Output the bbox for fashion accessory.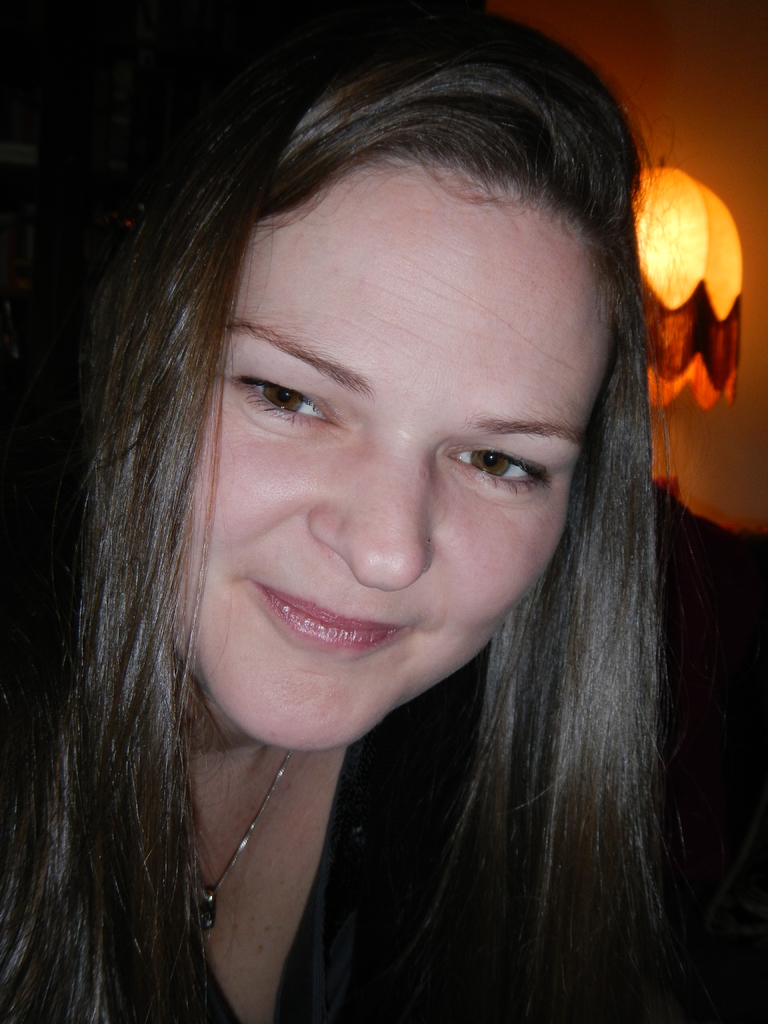
box=[190, 746, 295, 939].
